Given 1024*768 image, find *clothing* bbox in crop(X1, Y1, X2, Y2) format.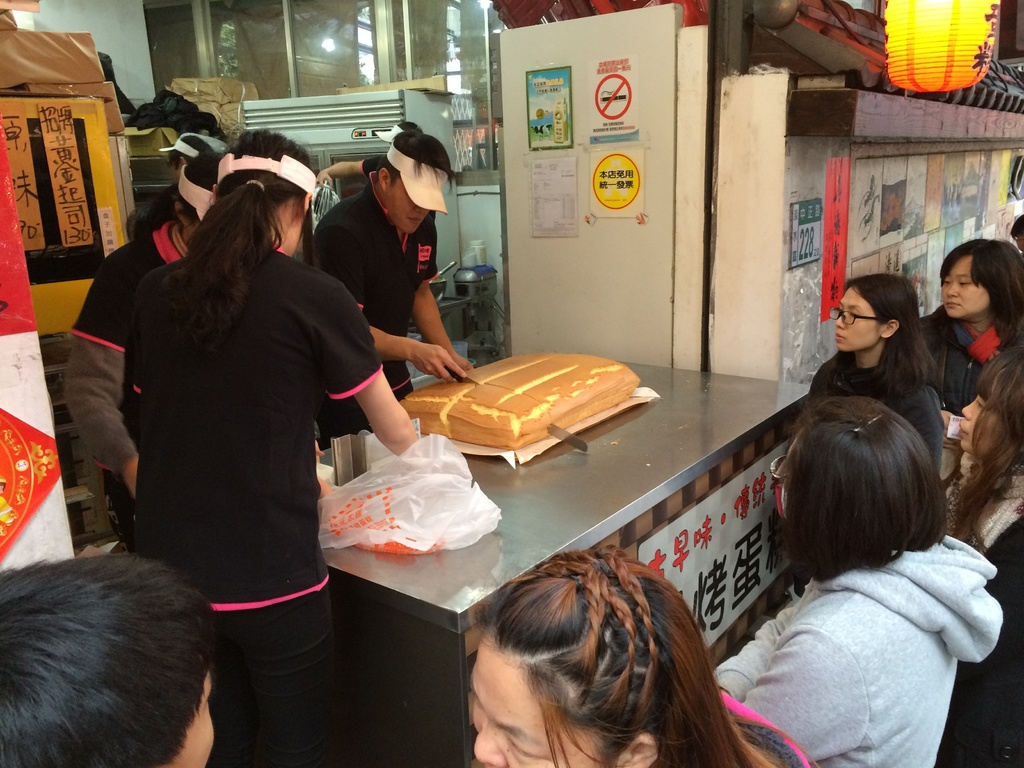
crop(312, 171, 444, 452).
